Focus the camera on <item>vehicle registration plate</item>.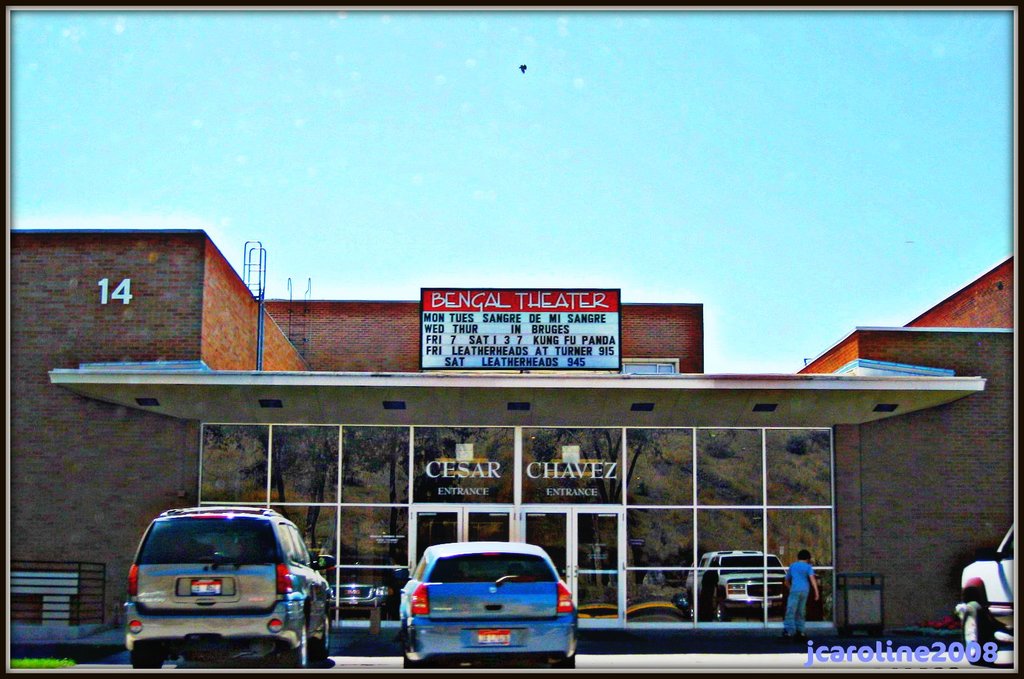
Focus region: Rect(476, 629, 509, 644).
